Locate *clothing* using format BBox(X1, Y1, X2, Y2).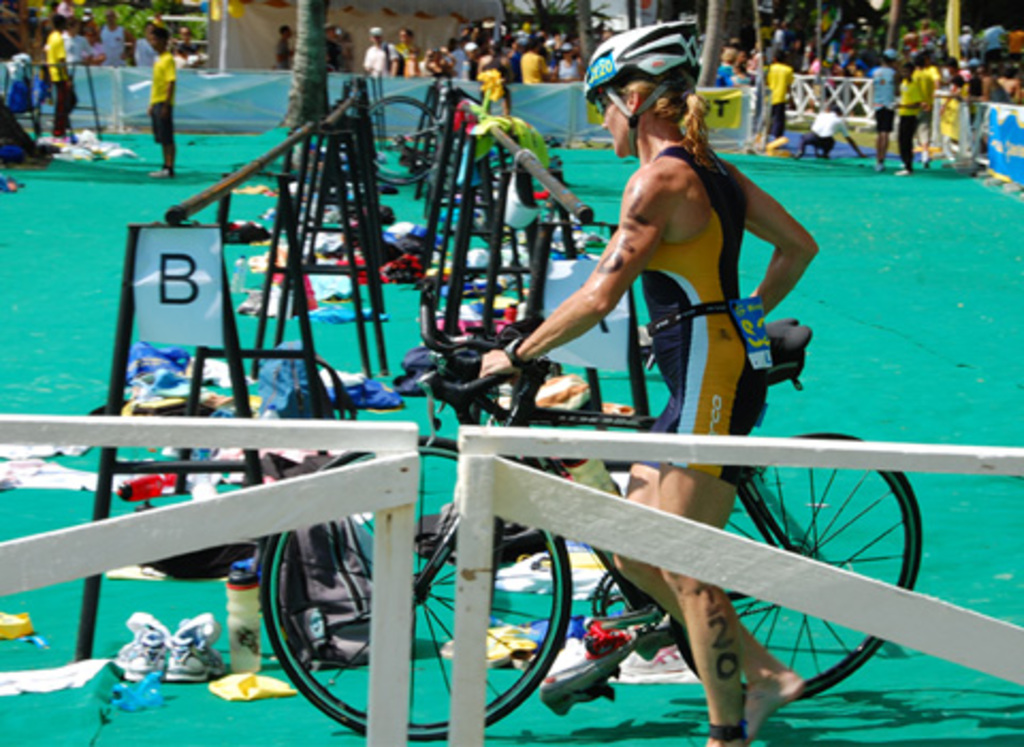
BBox(41, 32, 83, 128).
